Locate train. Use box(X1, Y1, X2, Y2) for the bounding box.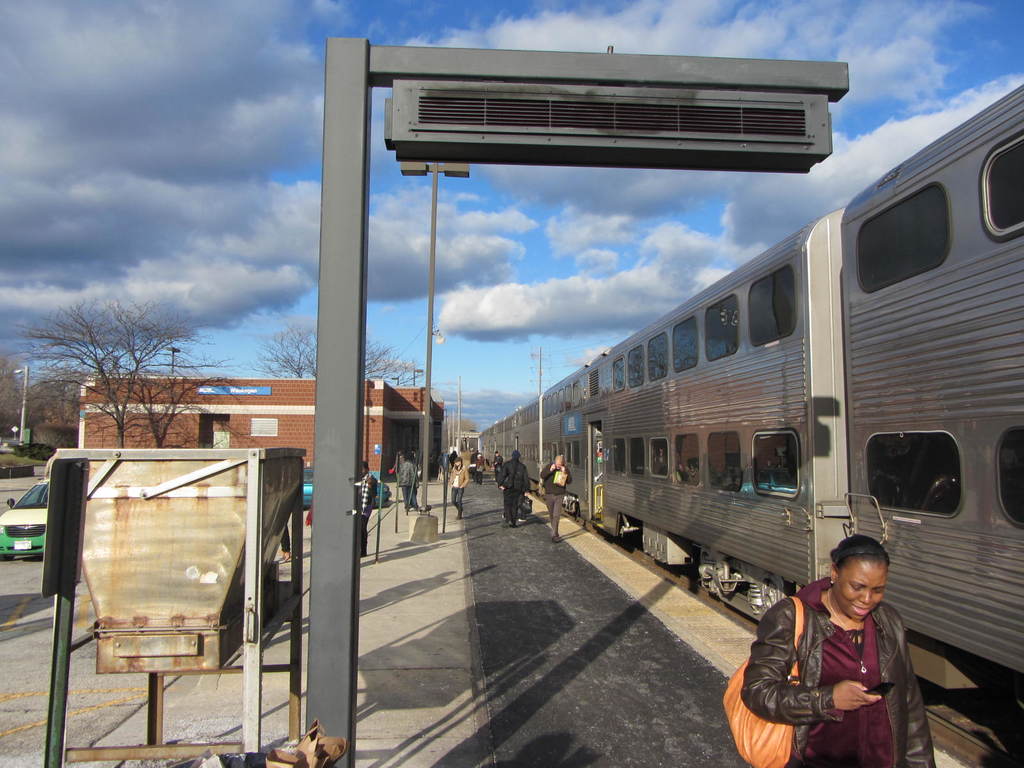
box(473, 83, 1023, 758).
